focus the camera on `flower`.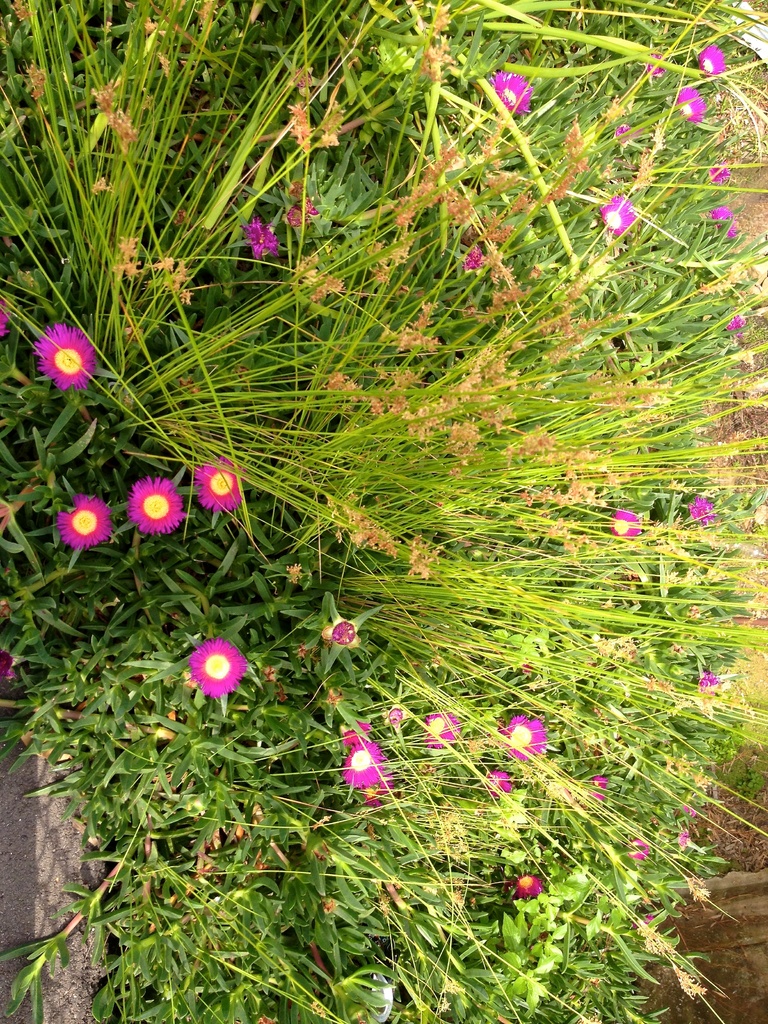
Focus region: (284,195,319,228).
